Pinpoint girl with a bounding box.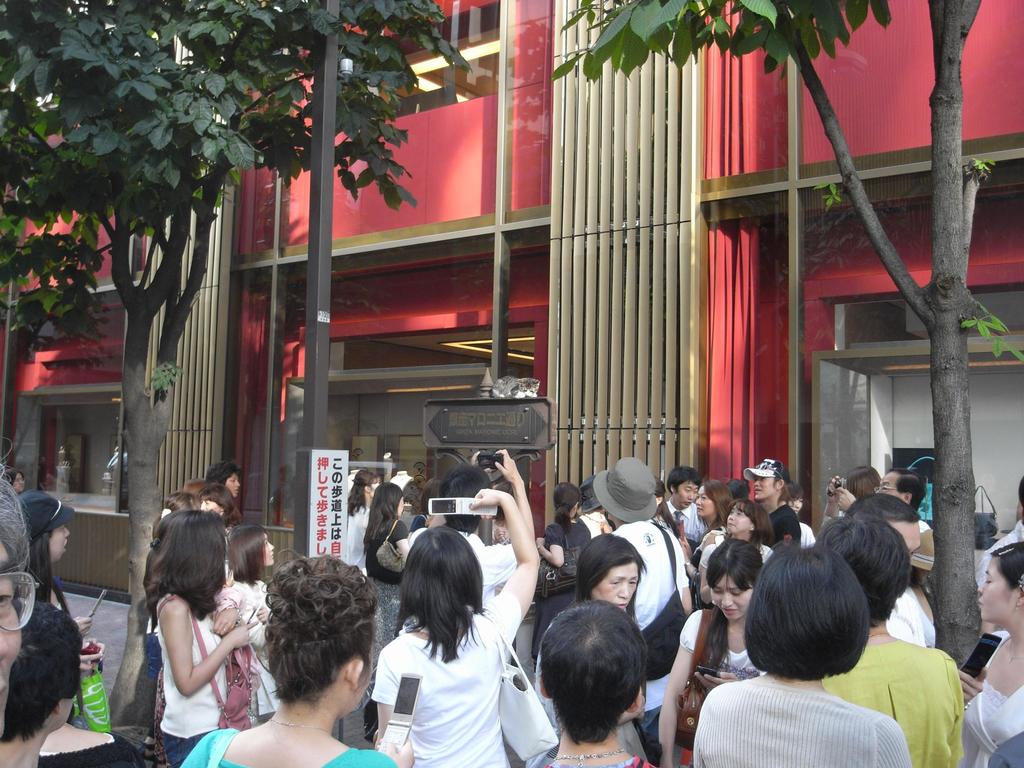
658/540/767/767.
